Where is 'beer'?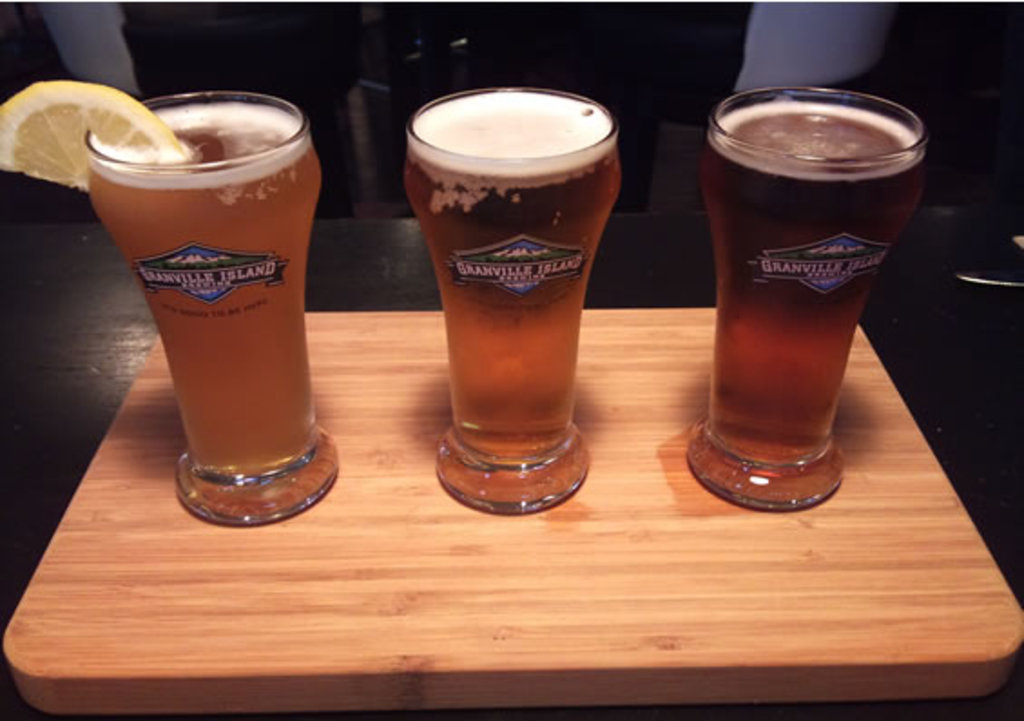
Rect(76, 83, 348, 525).
